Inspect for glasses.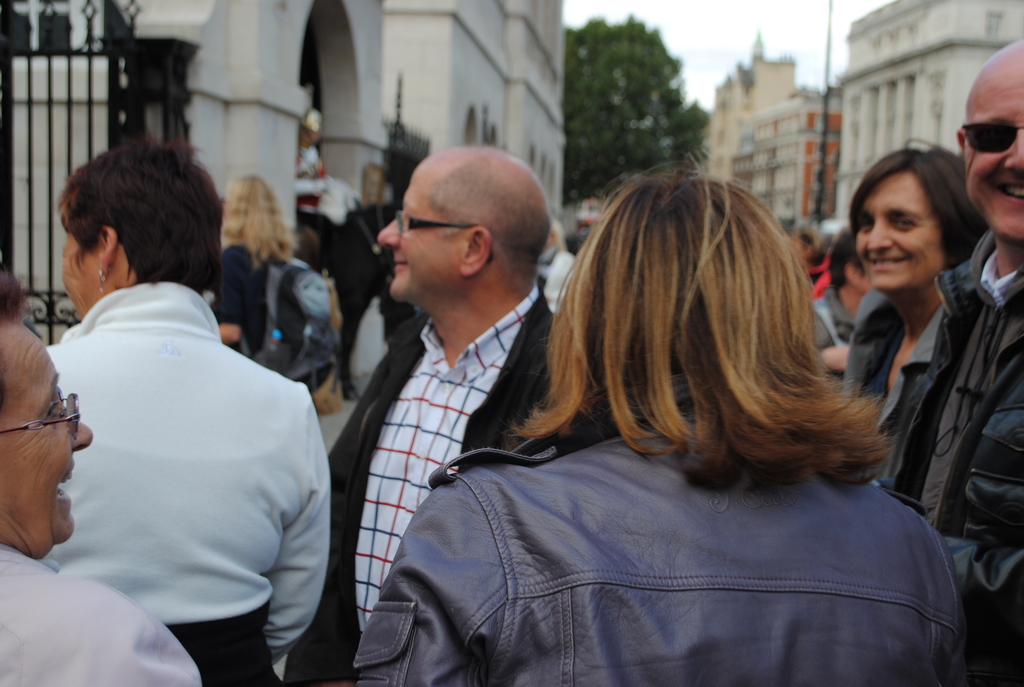
Inspection: x1=397, y1=214, x2=491, y2=233.
